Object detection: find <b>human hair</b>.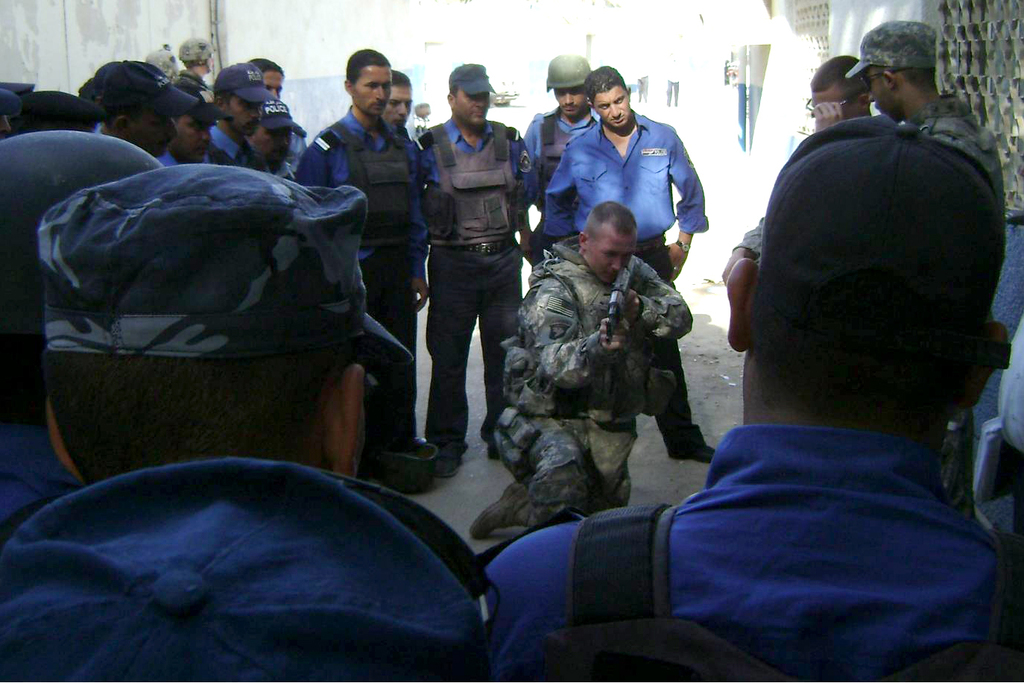
743,283,973,436.
